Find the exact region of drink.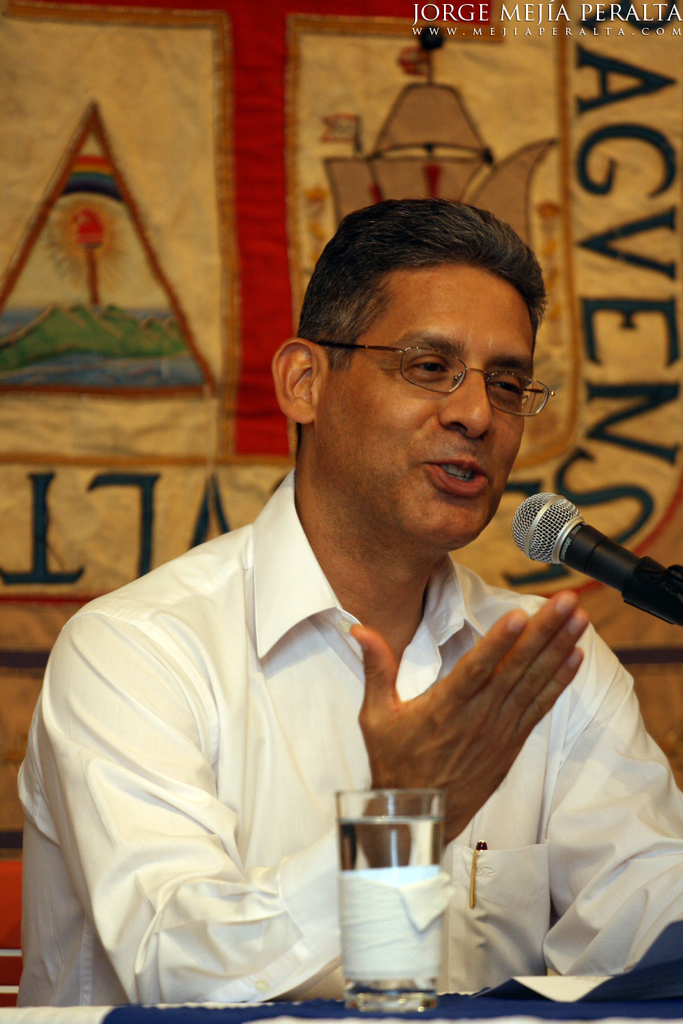
Exact region: [left=330, top=819, right=466, bottom=1005].
